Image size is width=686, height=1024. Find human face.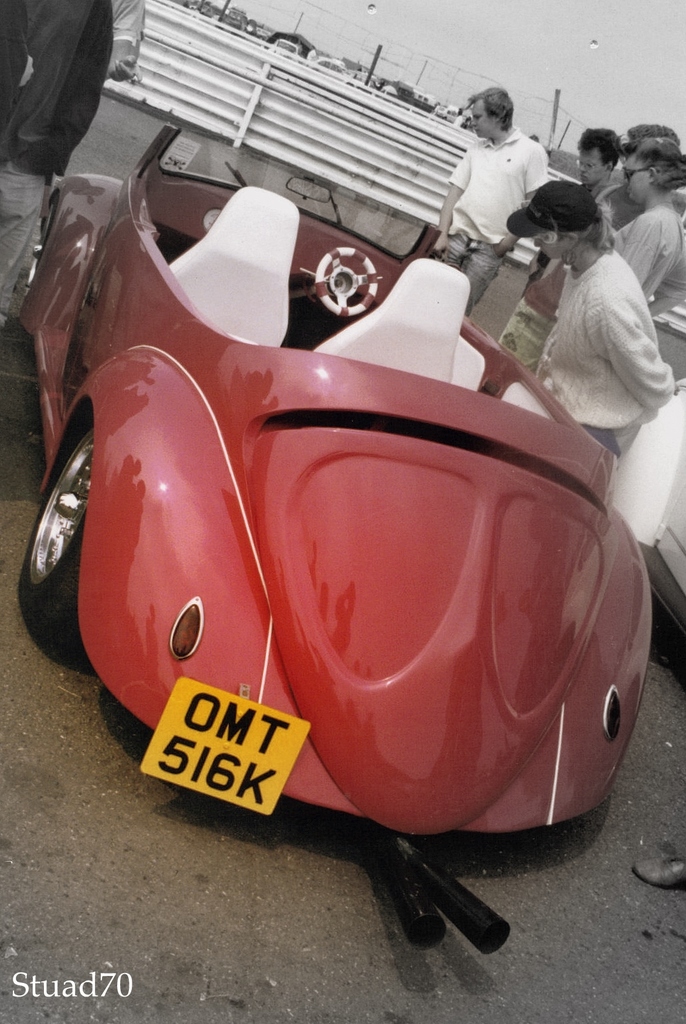
select_region(617, 152, 659, 201).
